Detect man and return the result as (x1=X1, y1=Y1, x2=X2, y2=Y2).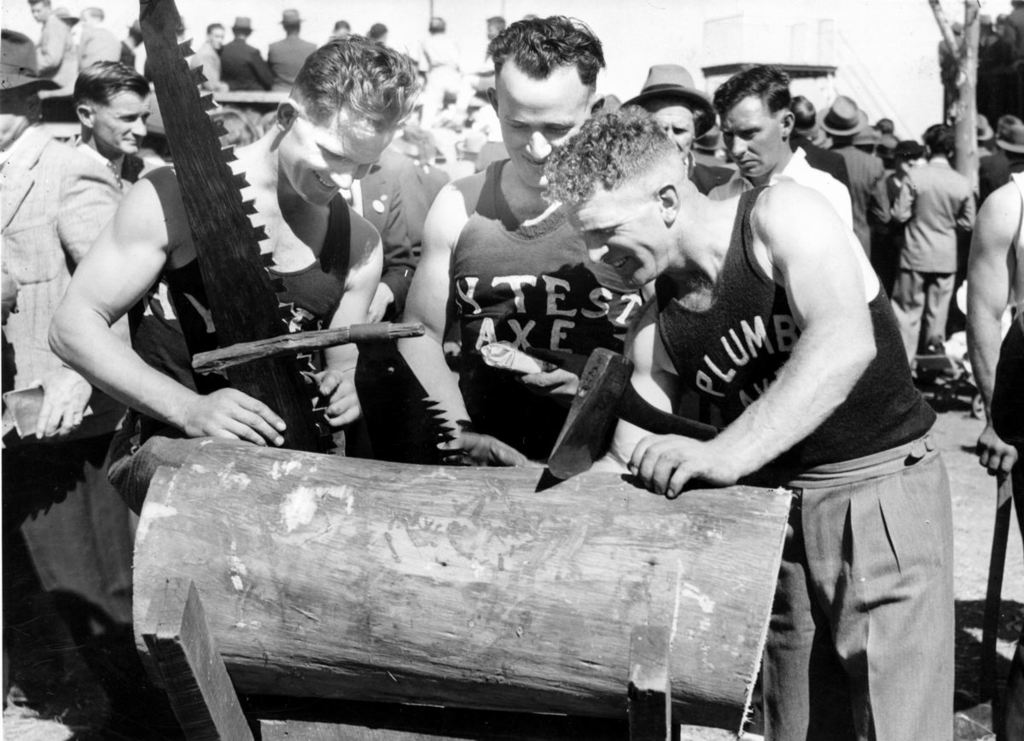
(x1=26, y1=0, x2=79, y2=125).
